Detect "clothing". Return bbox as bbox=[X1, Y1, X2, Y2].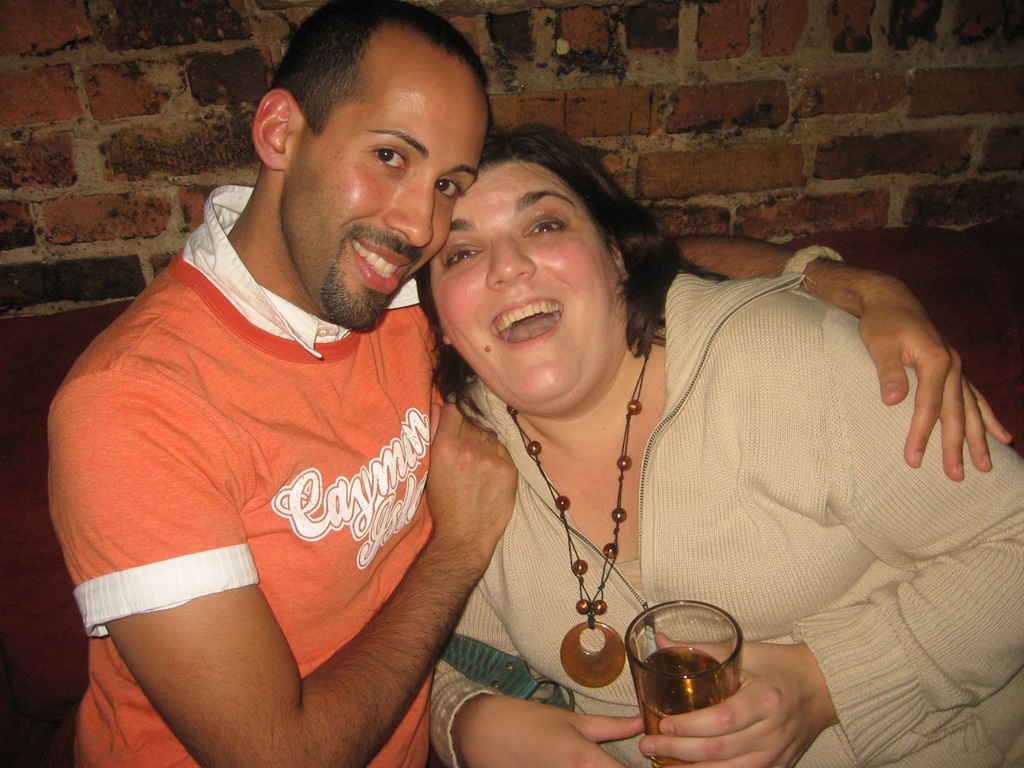
bbox=[428, 269, 1023, 767].
